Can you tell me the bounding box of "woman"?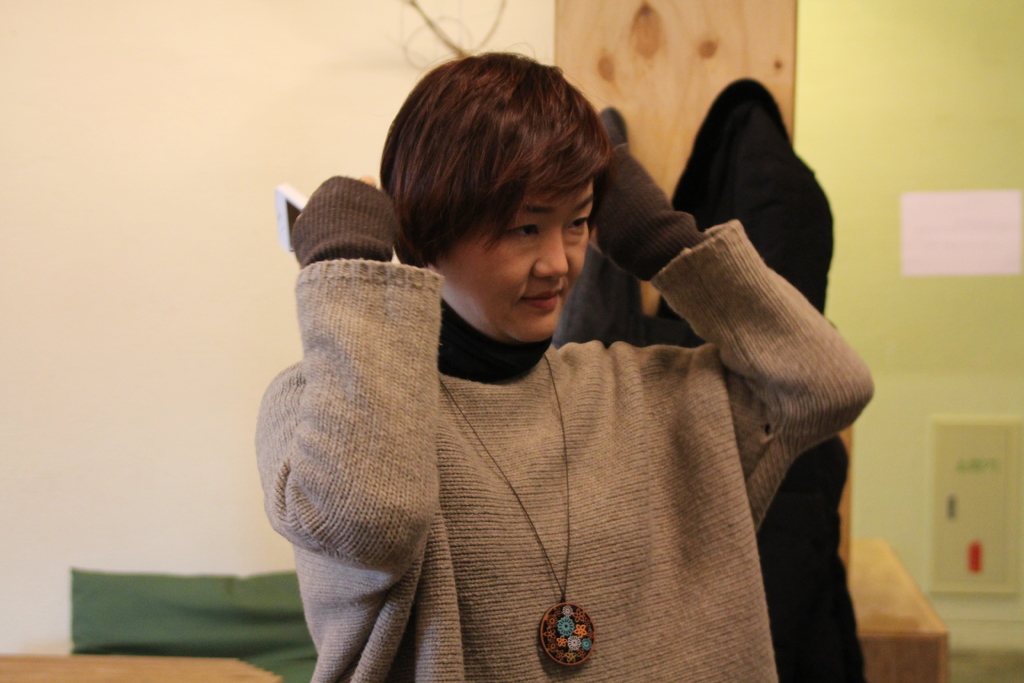
crop(235, 60, 860, 682).
